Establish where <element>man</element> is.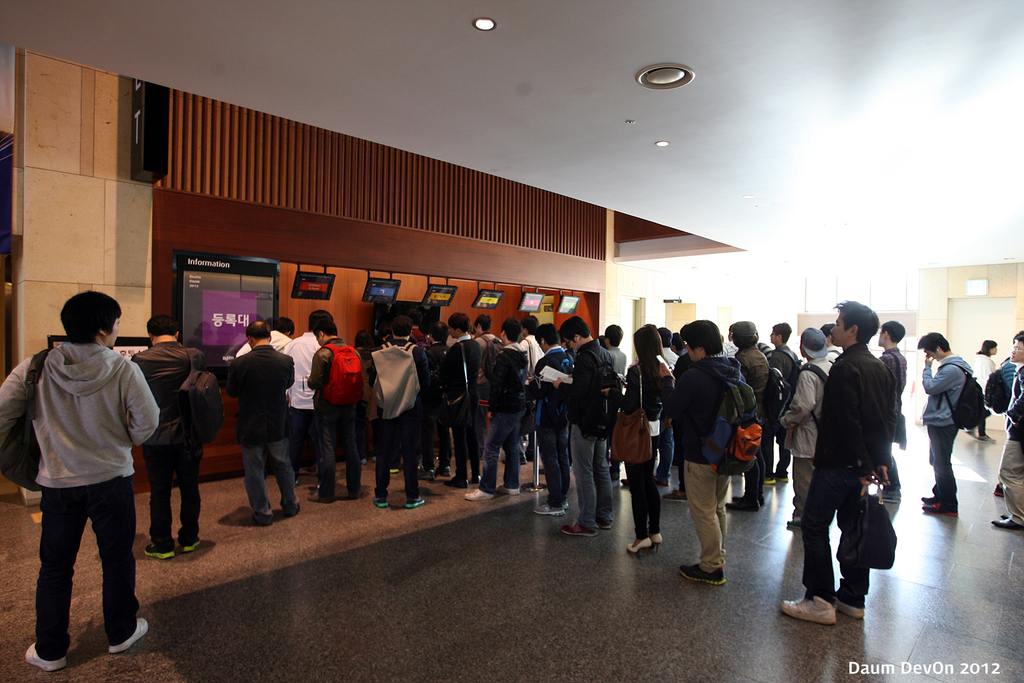
Established at (525, 315, 546, 372).
